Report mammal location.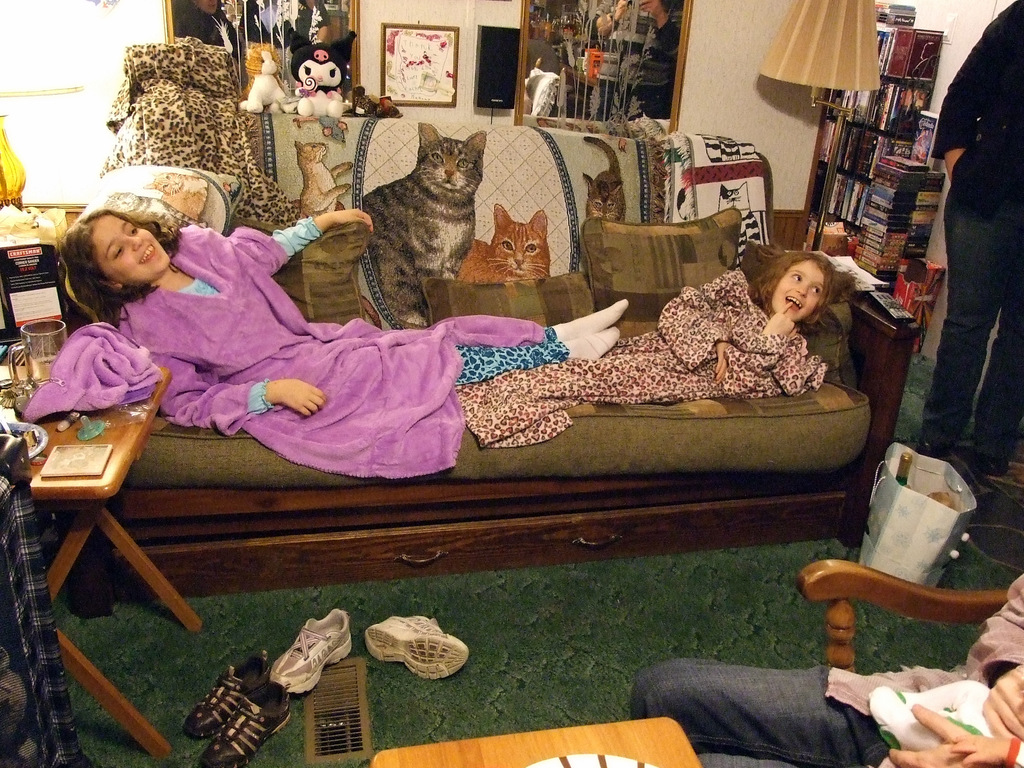
Report: region(628, 569, 1023, 767).
